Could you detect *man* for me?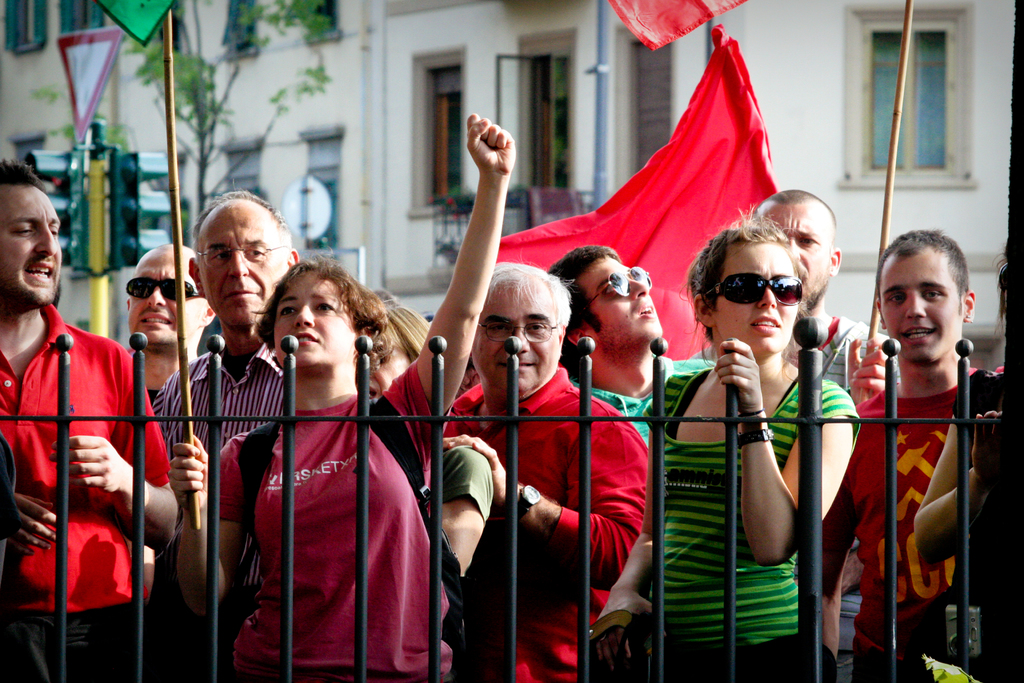
Detection result: left=145, top=195, right=323, bottom=679.
